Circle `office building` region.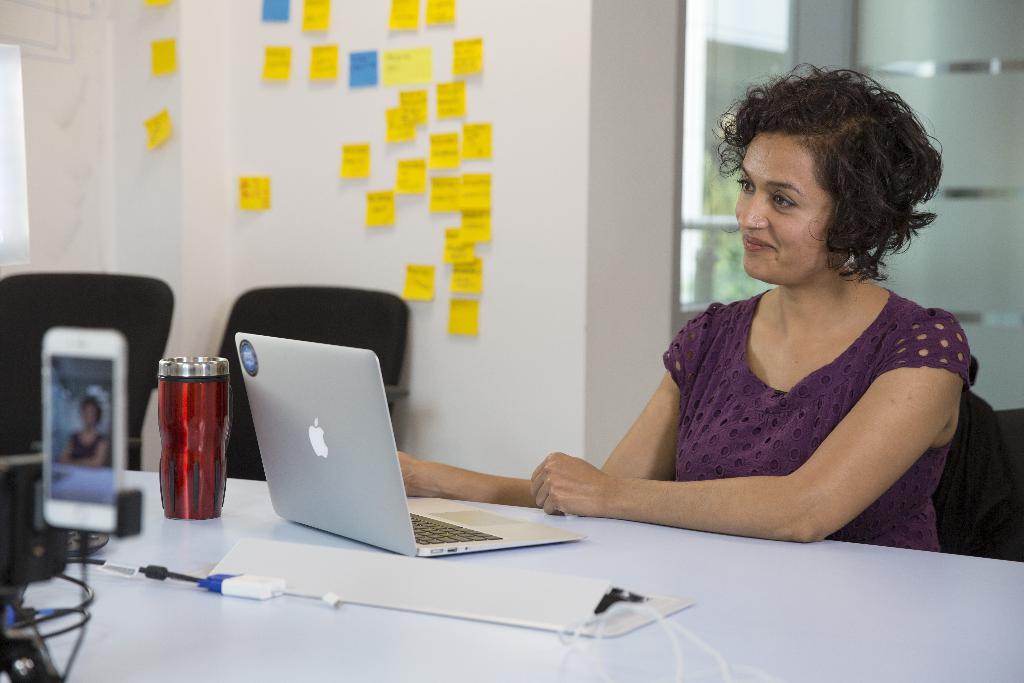
Region: [x1=0, y1=46, x2=1021, y2=644].
